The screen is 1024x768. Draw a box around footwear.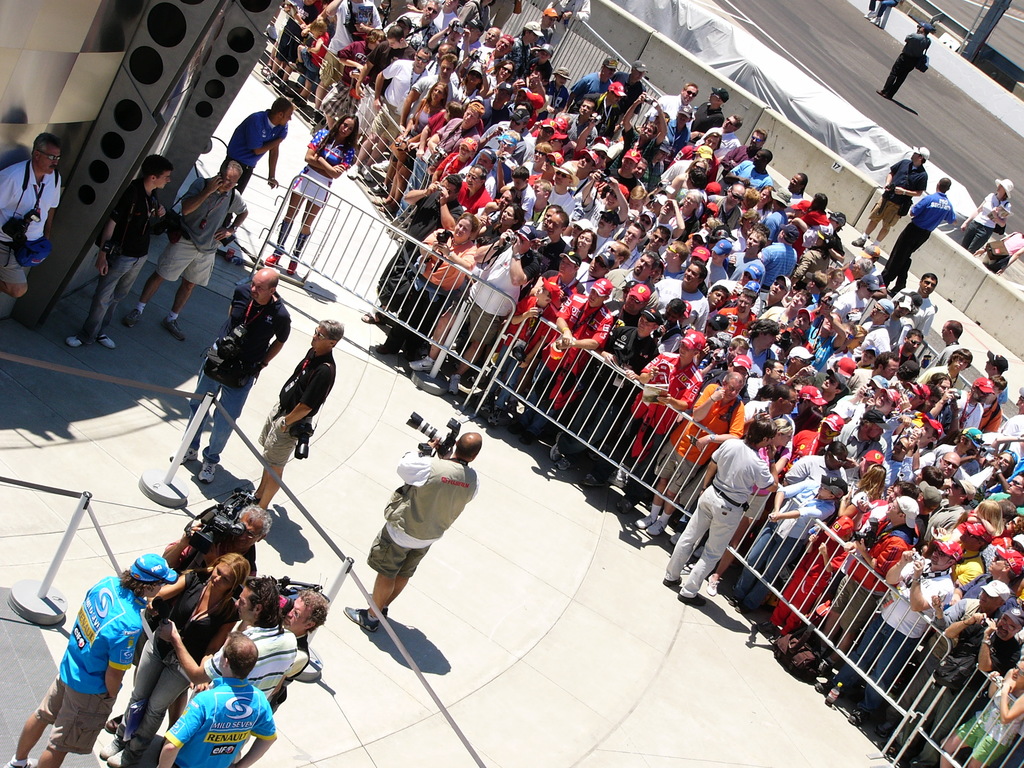
(692,542,702,553).
